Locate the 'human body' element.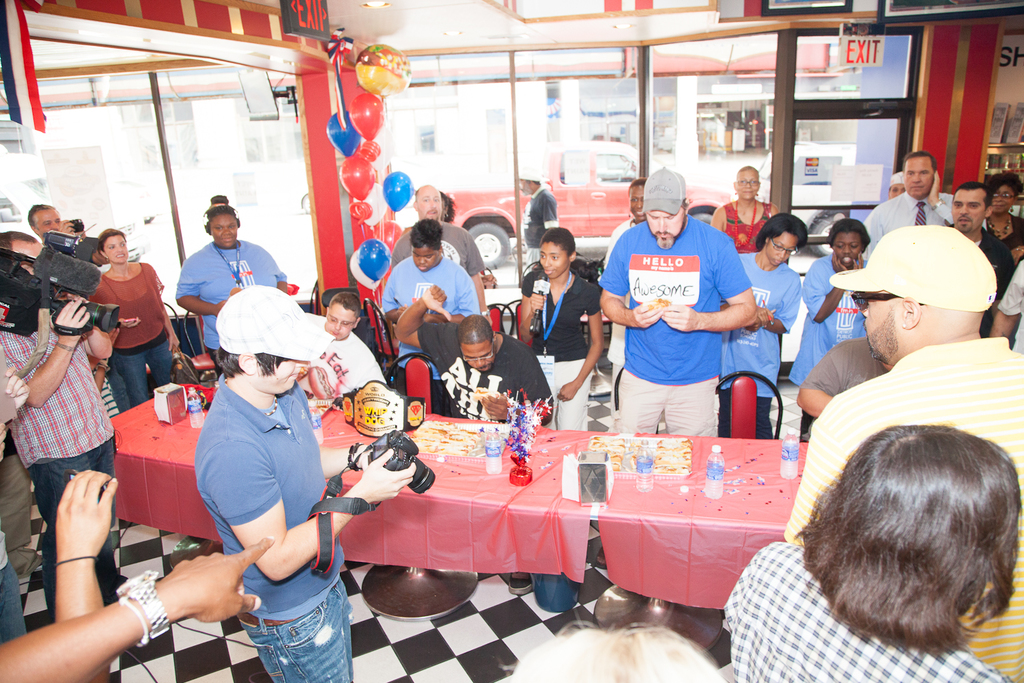
Element bbox: Rect(936, 176, 1008, 339).
